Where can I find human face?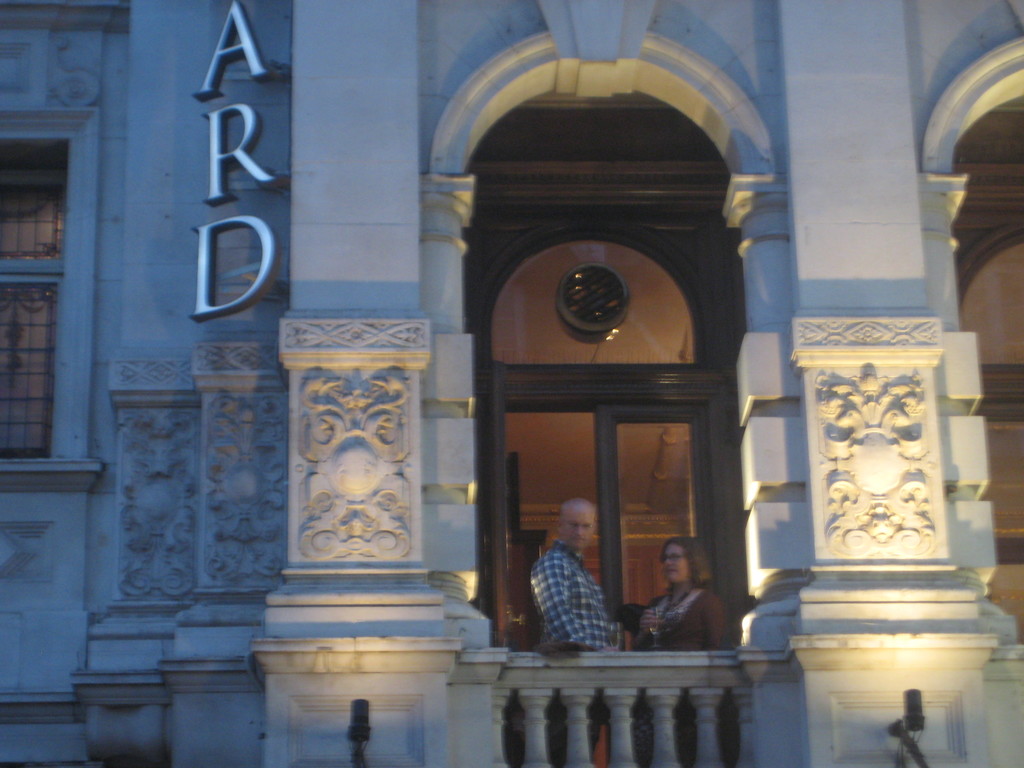
You can find it at (left=660, top=547, right=687, bottom=585).
